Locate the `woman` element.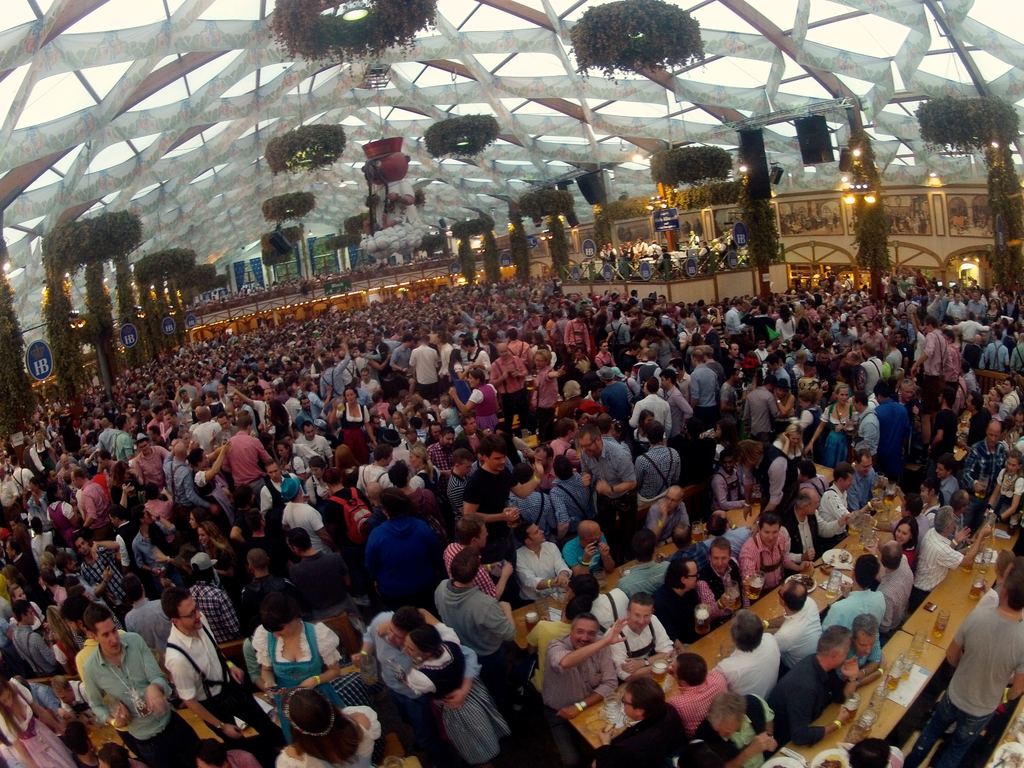
Element bbox: 446:372:500:450.
